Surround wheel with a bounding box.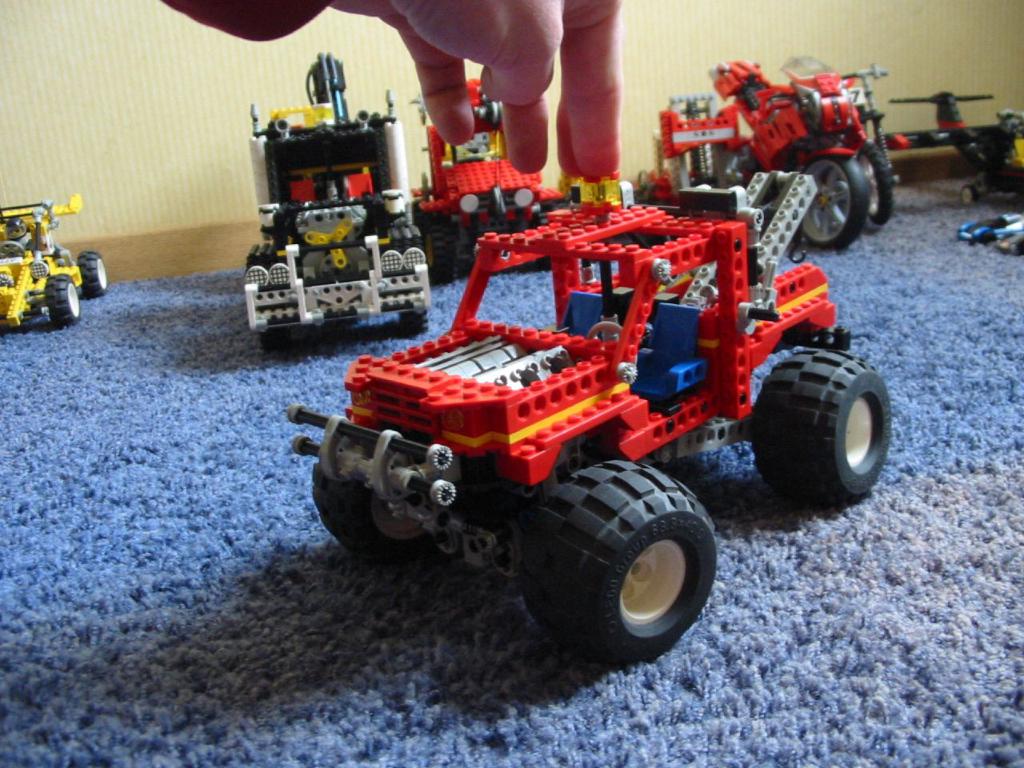
74,250,110,298.
